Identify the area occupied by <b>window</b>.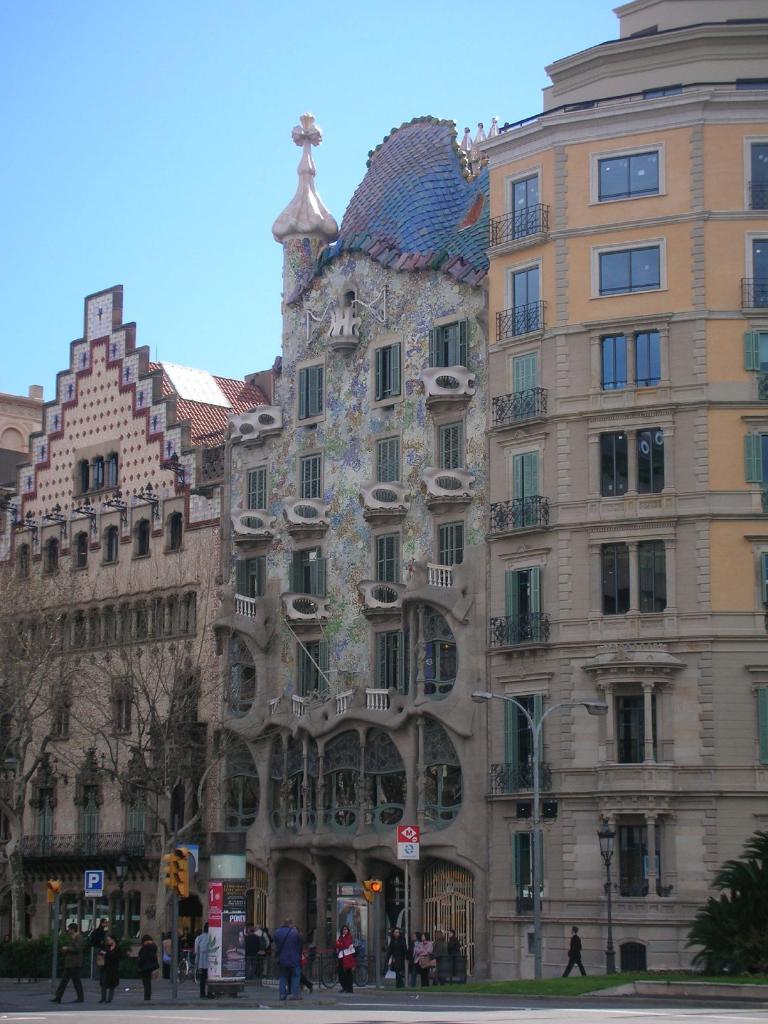
Area: <box>162,510,197,556</box>.
